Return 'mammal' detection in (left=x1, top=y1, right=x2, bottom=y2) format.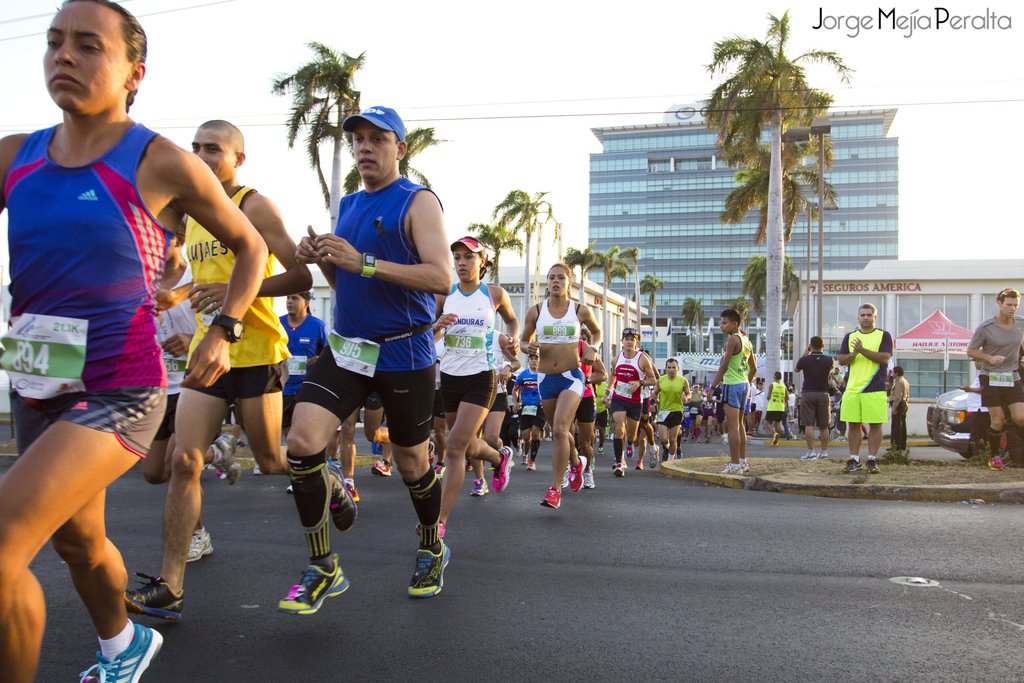
(left=125, top=117, right=356, bottom=625).
